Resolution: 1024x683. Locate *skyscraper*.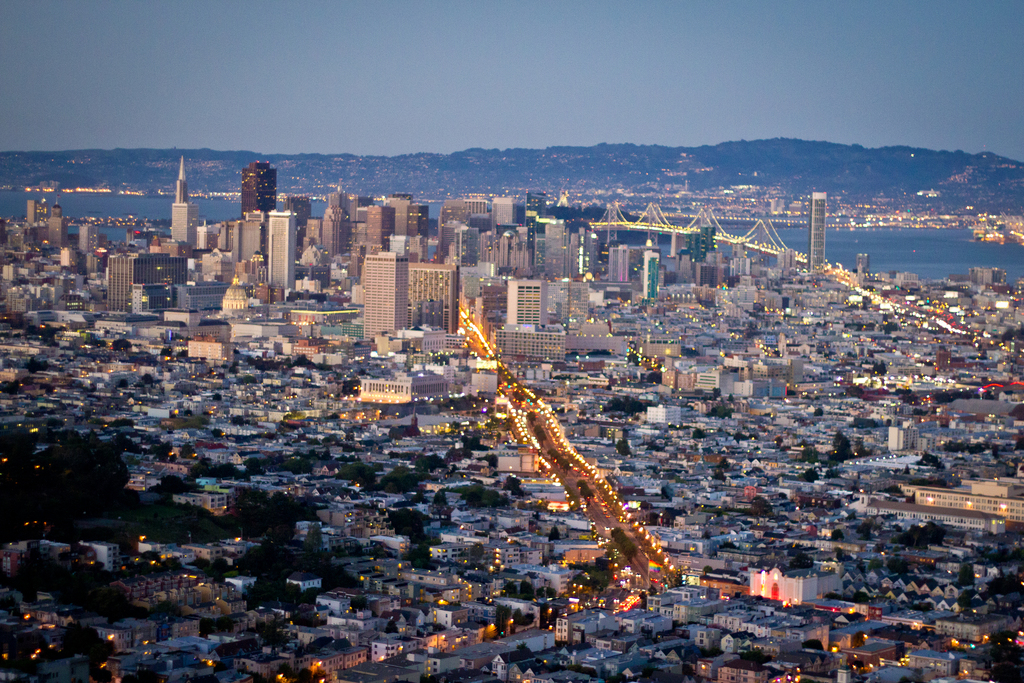
[left=240, top=157, right=283, bottom=222].
